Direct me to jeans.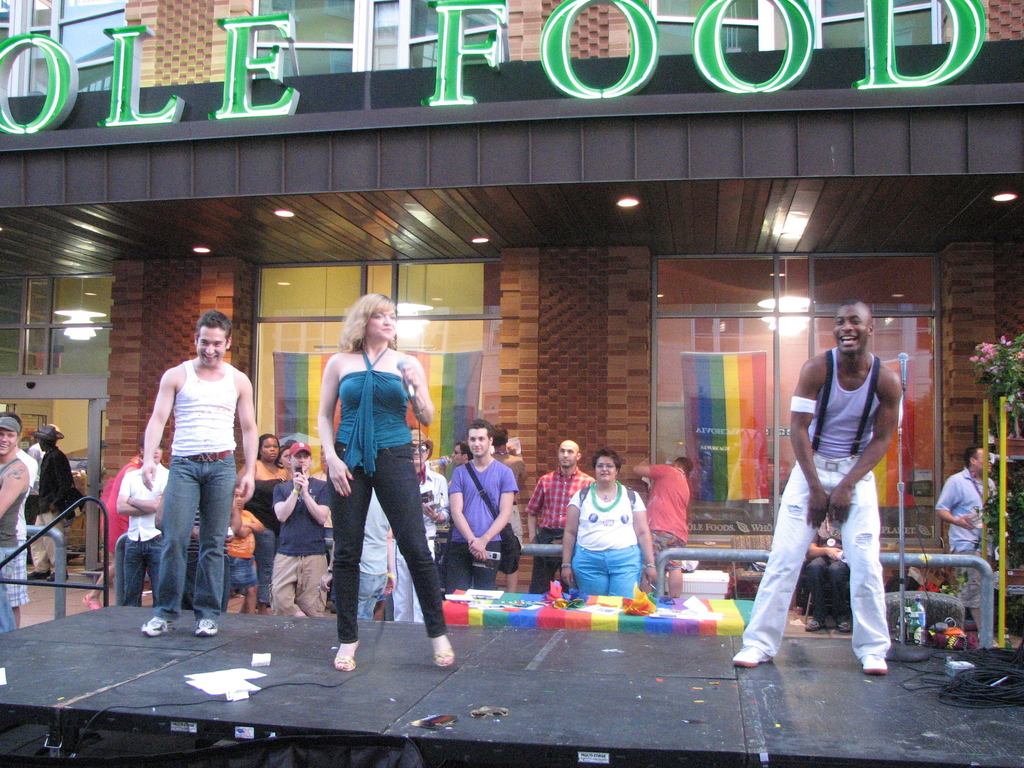
Direction: 123 454 238 644.
